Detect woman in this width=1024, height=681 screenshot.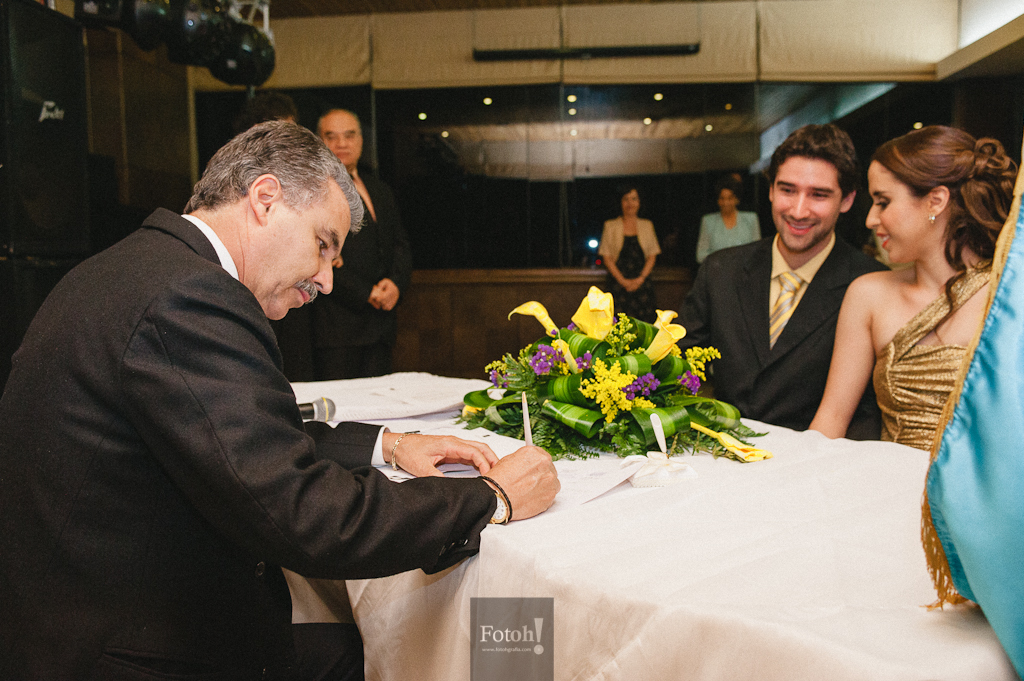
Detection: rect(596, 183, 659, 324).
